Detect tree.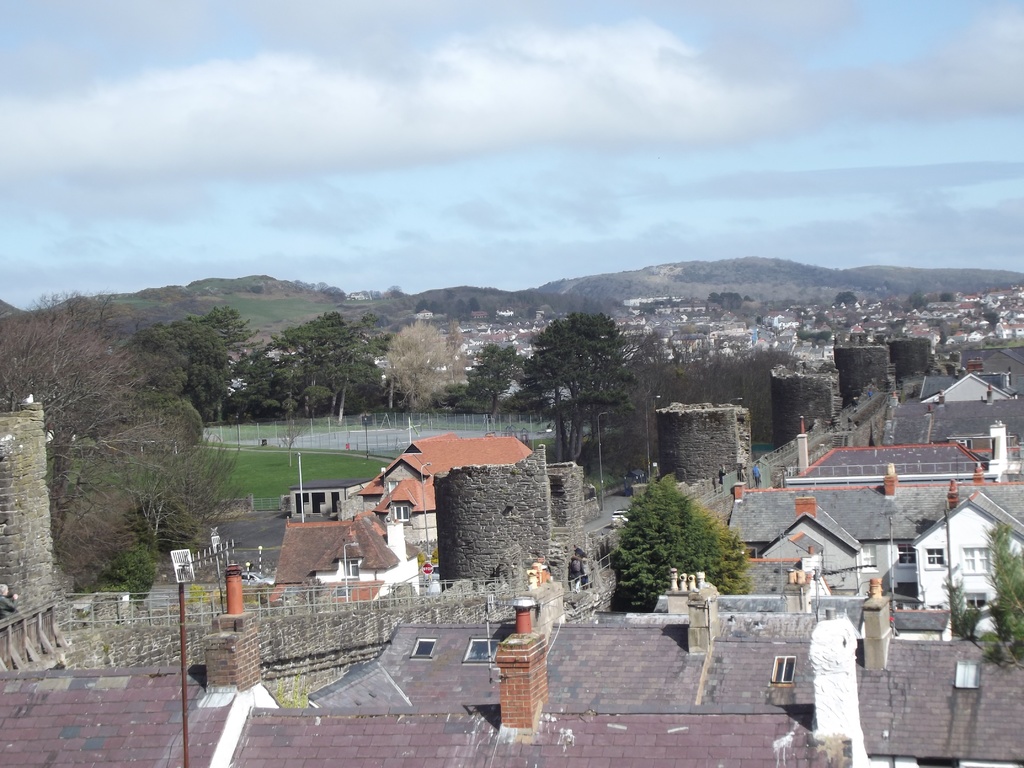
Detected at crop(979, 307, 1009, 337).
